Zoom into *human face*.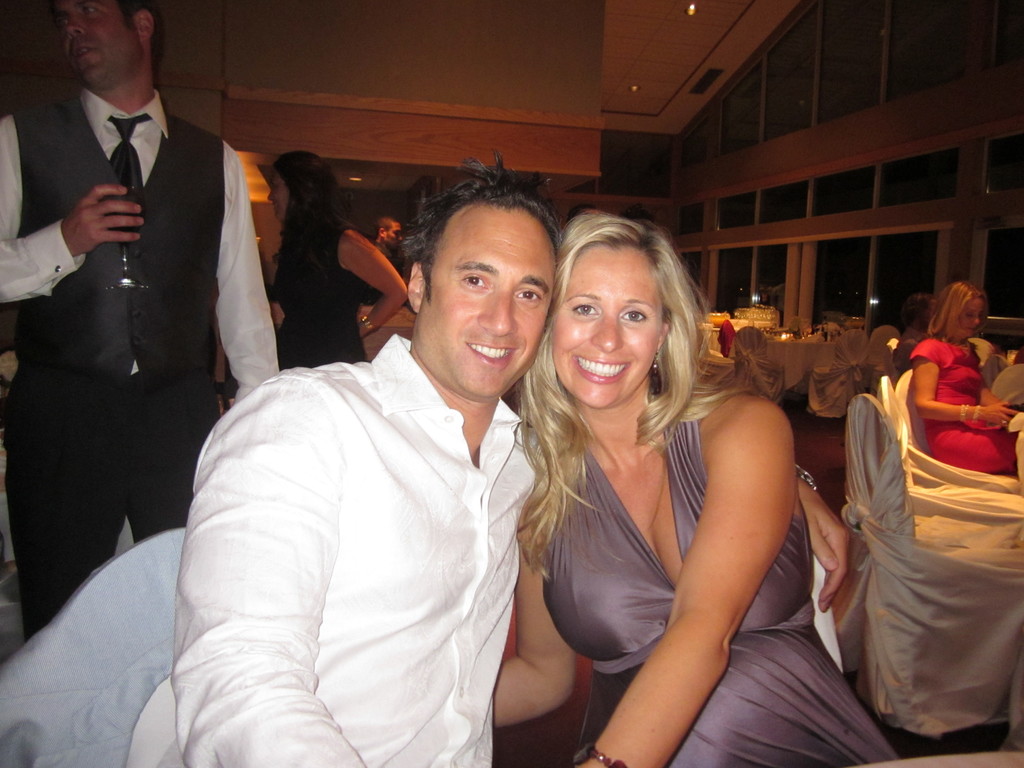
Zoom target: {"left": 955, "top": 296, "right": 984, "bottom": 340}.
